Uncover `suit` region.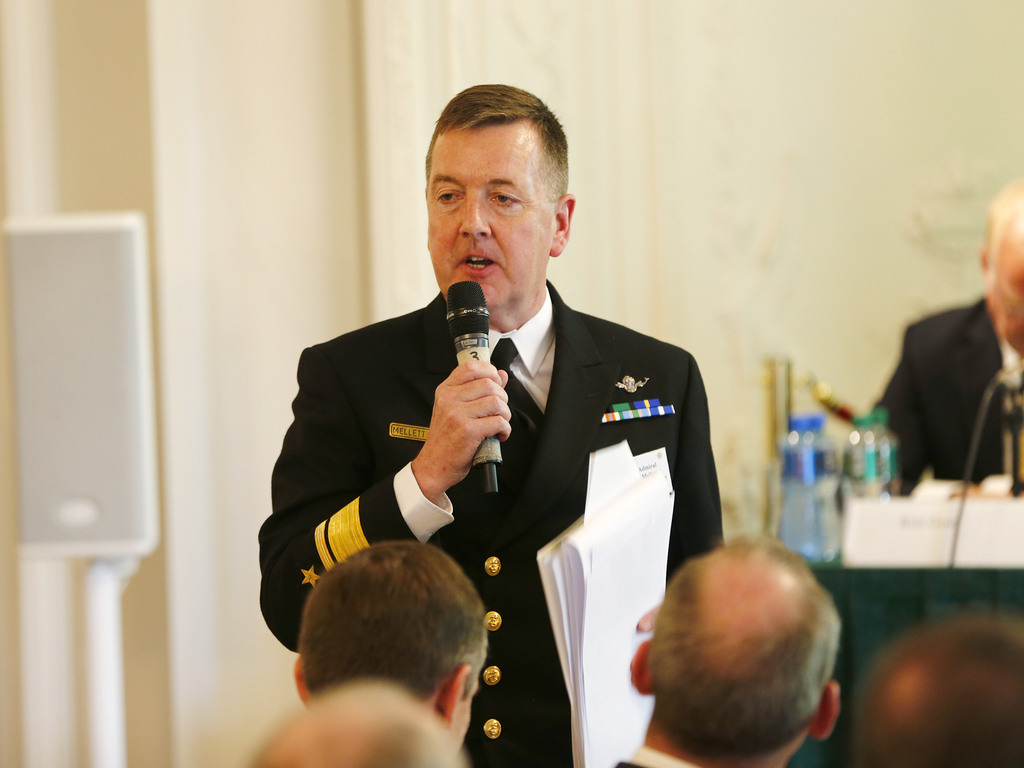
Uncovered: pyautogui.locateOnScreen(289, 230, 697, 739).
